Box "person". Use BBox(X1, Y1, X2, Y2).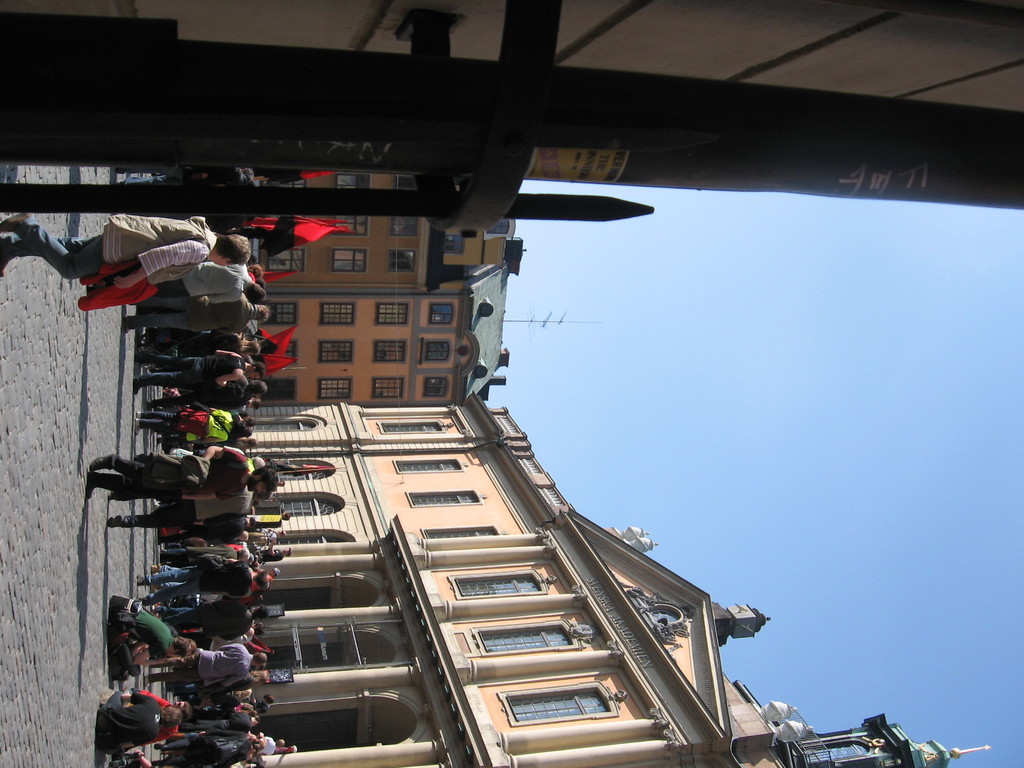
BBox(129, 409, 244, 436).
